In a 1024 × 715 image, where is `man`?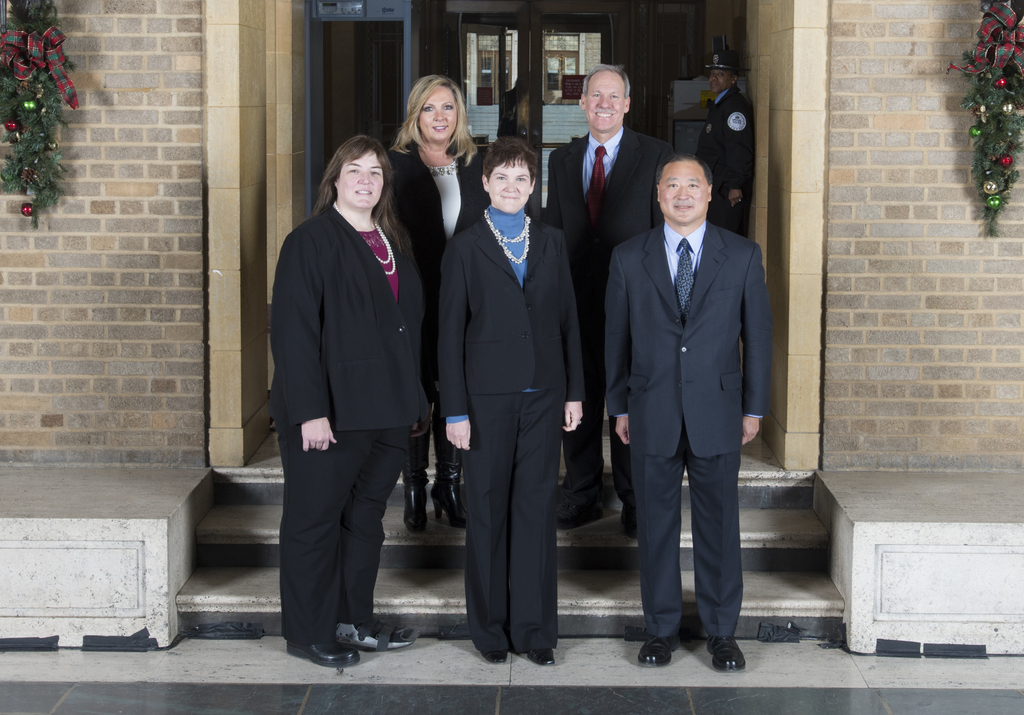
<box>548,58,672,527</box>.
